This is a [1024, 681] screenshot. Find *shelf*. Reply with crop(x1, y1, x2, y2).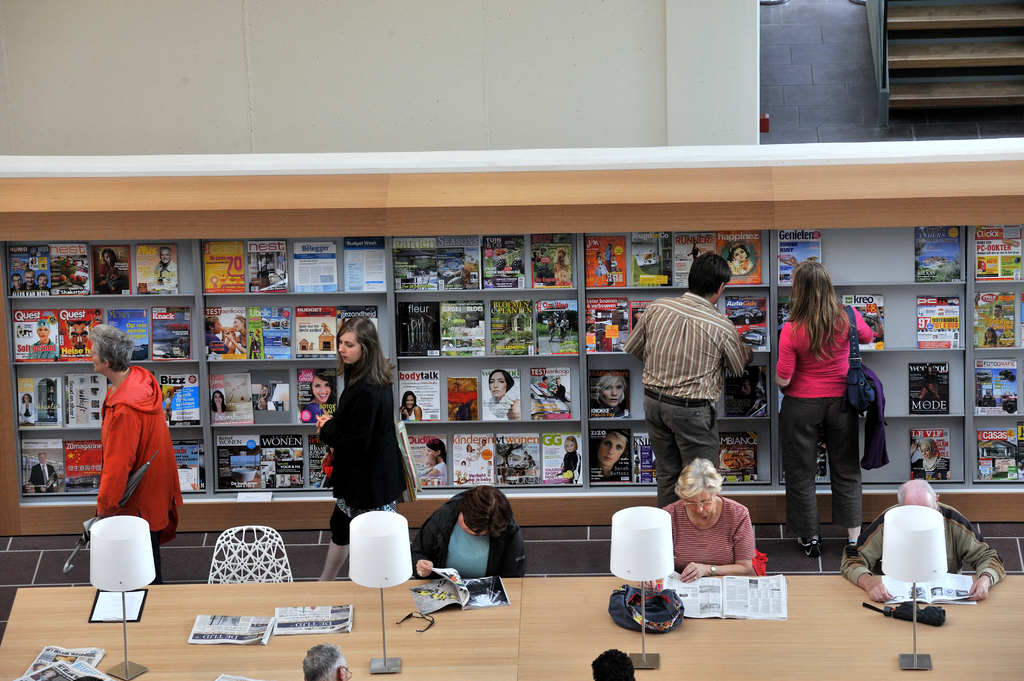
crop(0, 222, 1020, 523).
